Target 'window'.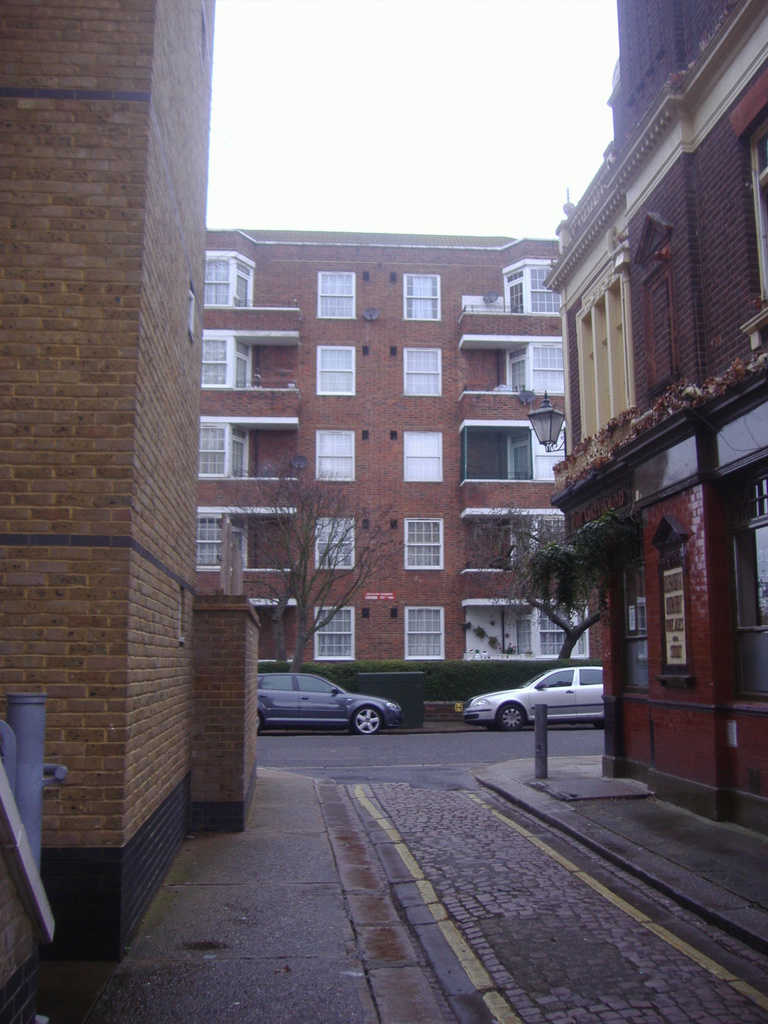
Target region: locate(405, 605, 445, 659).
